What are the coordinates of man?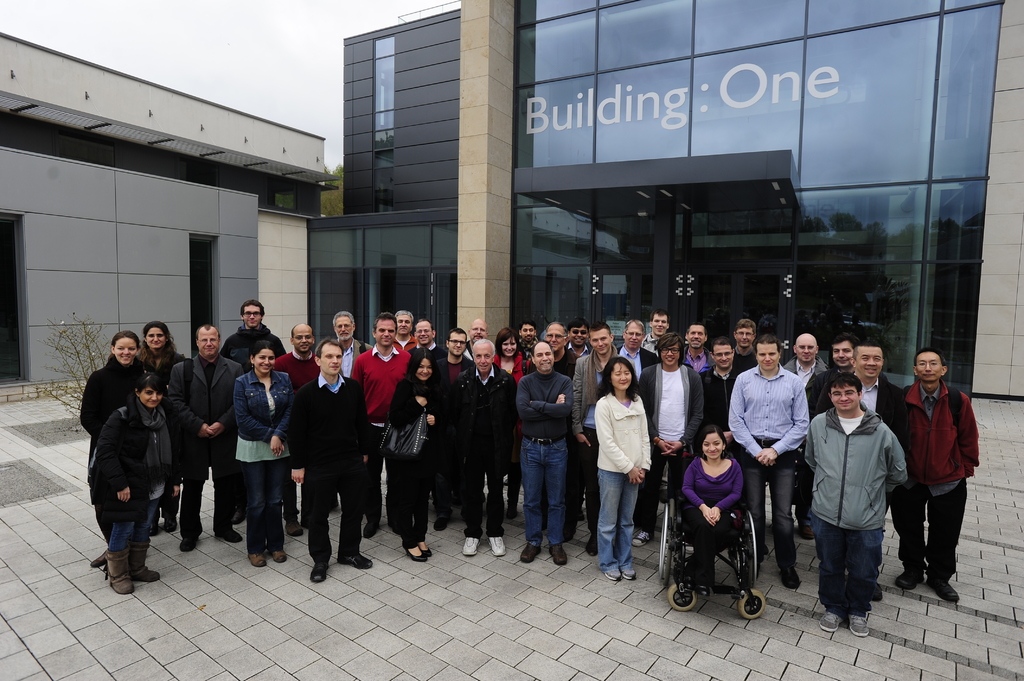
x1=445, y1=333, x2=518, y2=558.
